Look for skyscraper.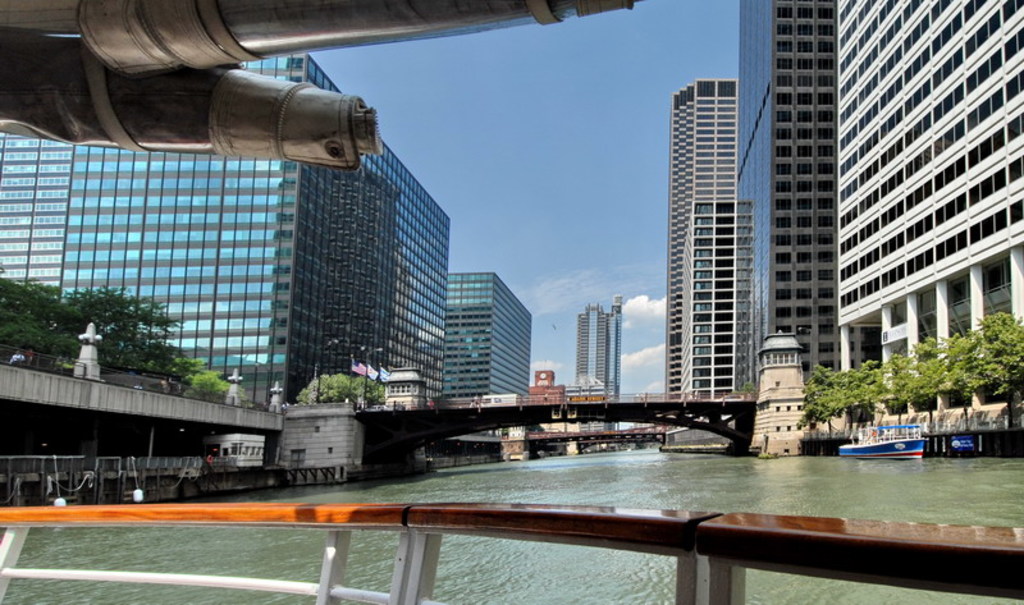
Found: crop(443, 270, 531, 413).
